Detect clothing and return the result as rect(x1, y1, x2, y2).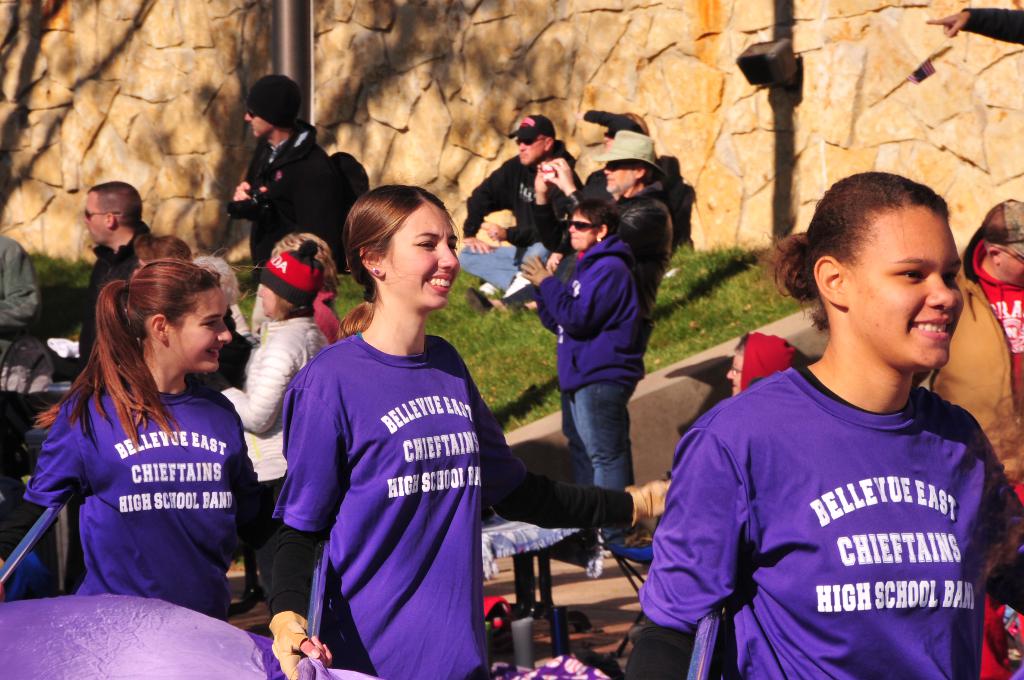
rect(75, 225, 151, 364).
